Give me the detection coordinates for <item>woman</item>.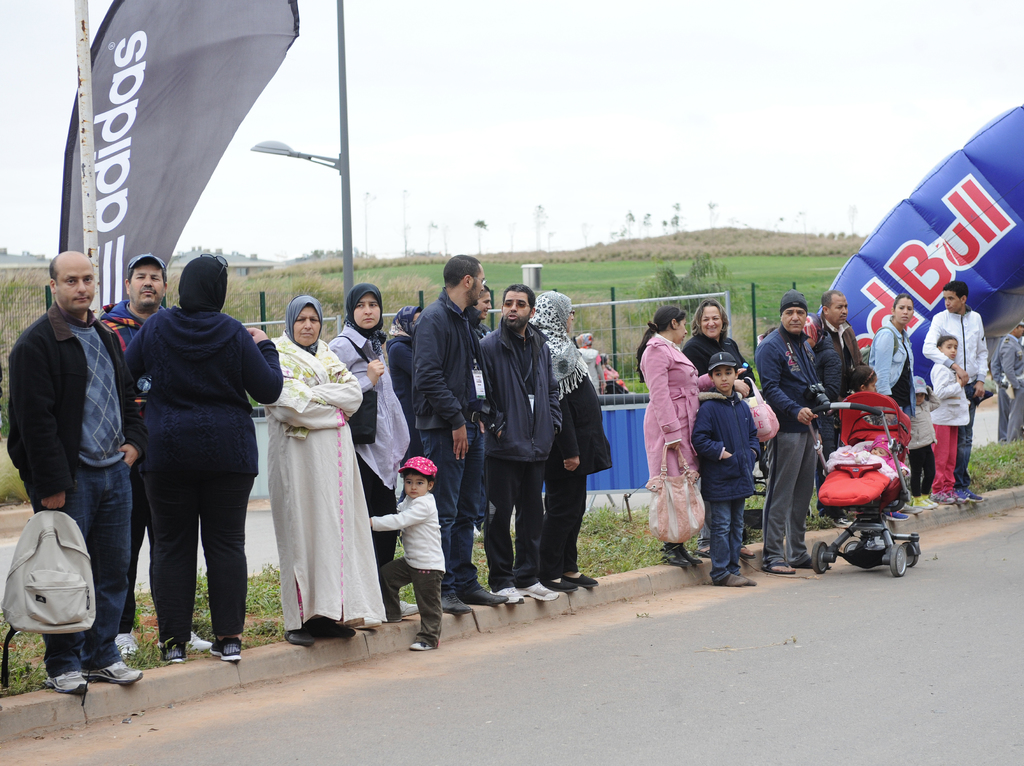
[left=323, top=276, right=422, bottom=619].
